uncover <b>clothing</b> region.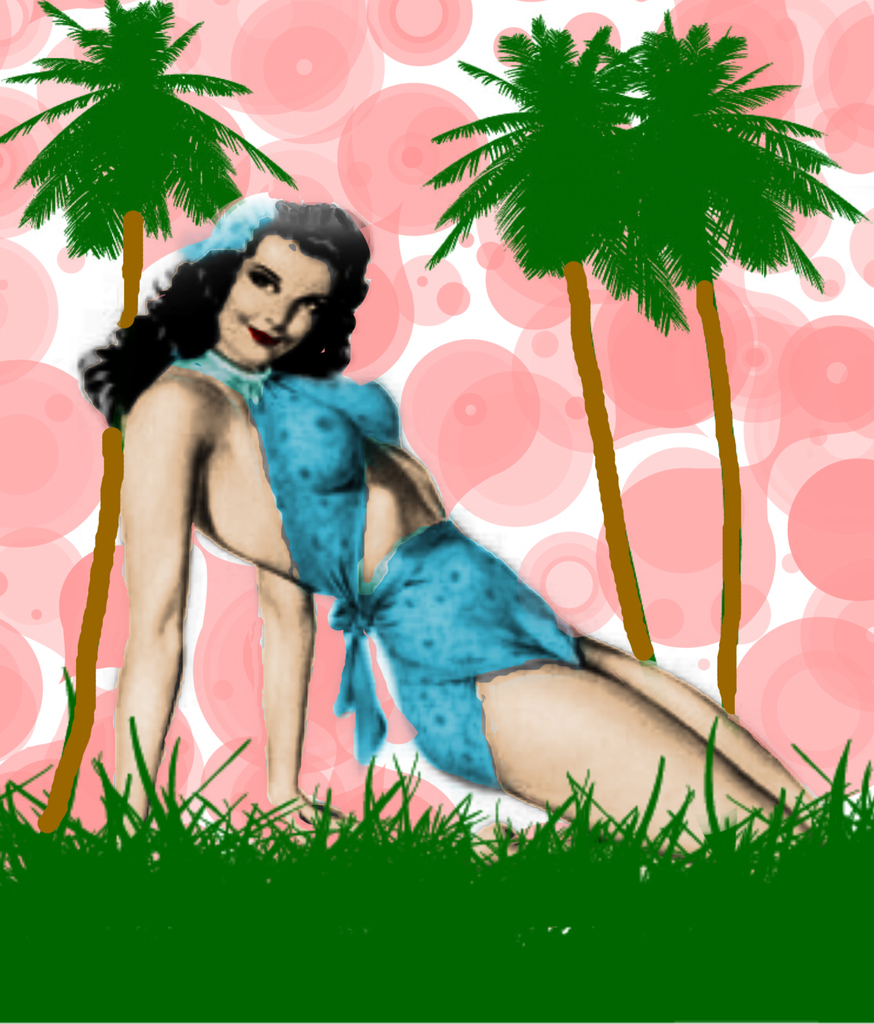
Uncovered: Rect(167, 320, 639, 799).
